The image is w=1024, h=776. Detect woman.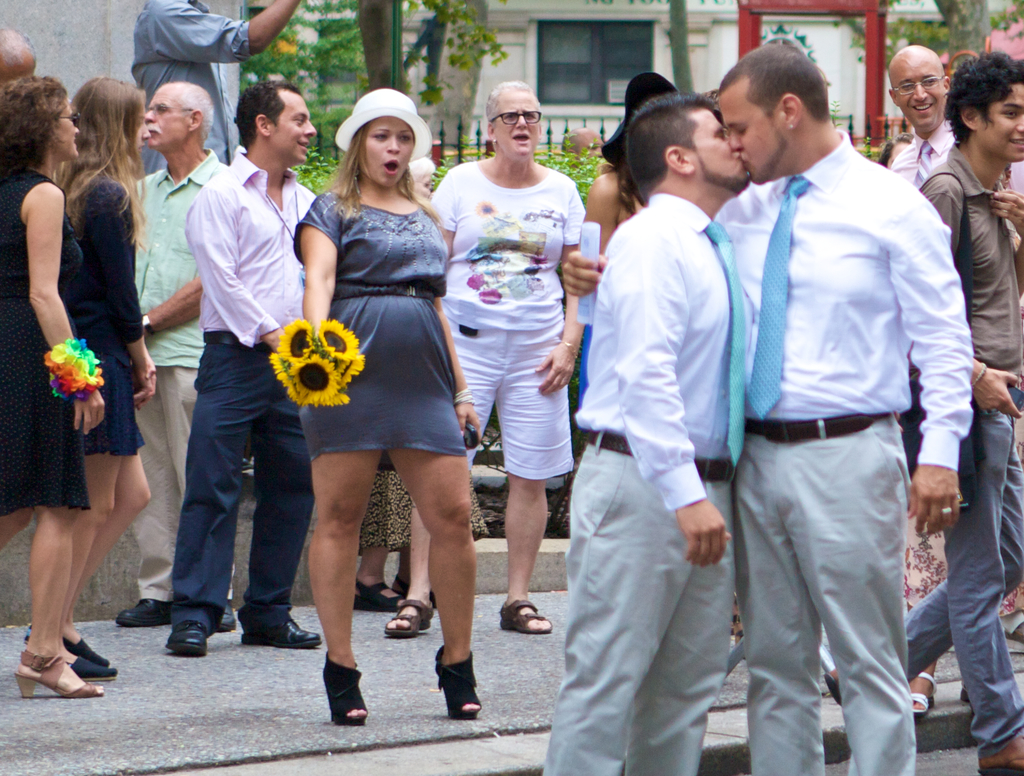
Detection: left=385, top=81, right=585, bottom=635.
